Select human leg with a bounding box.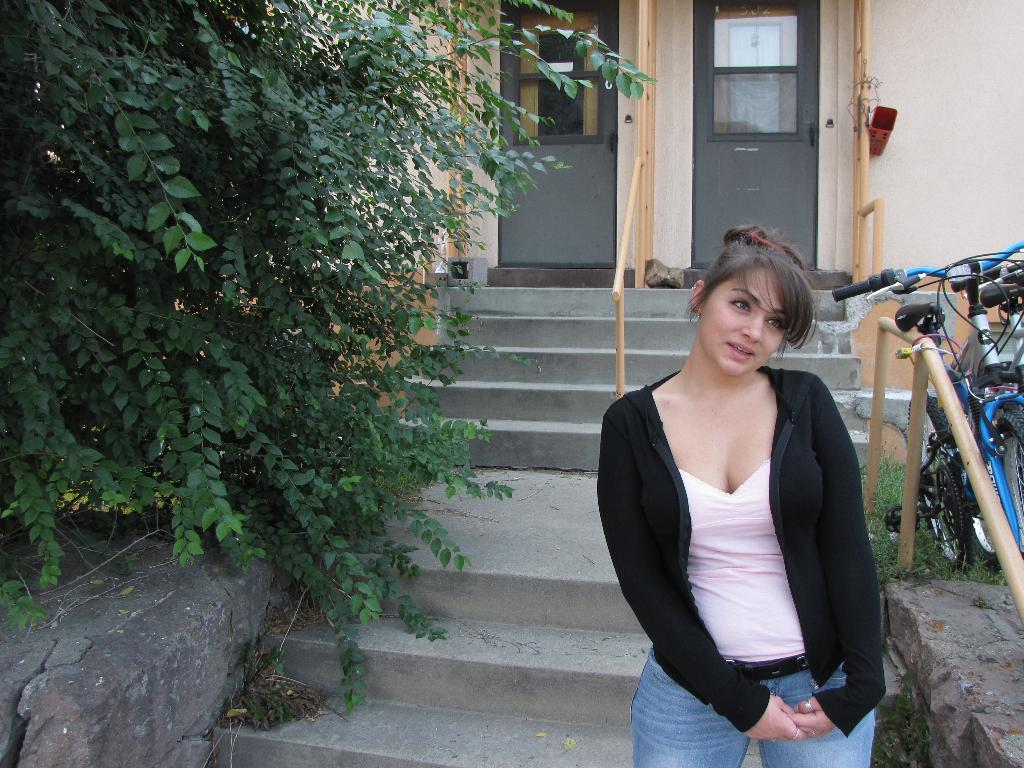
BBox(762, 668, 877, 767).
